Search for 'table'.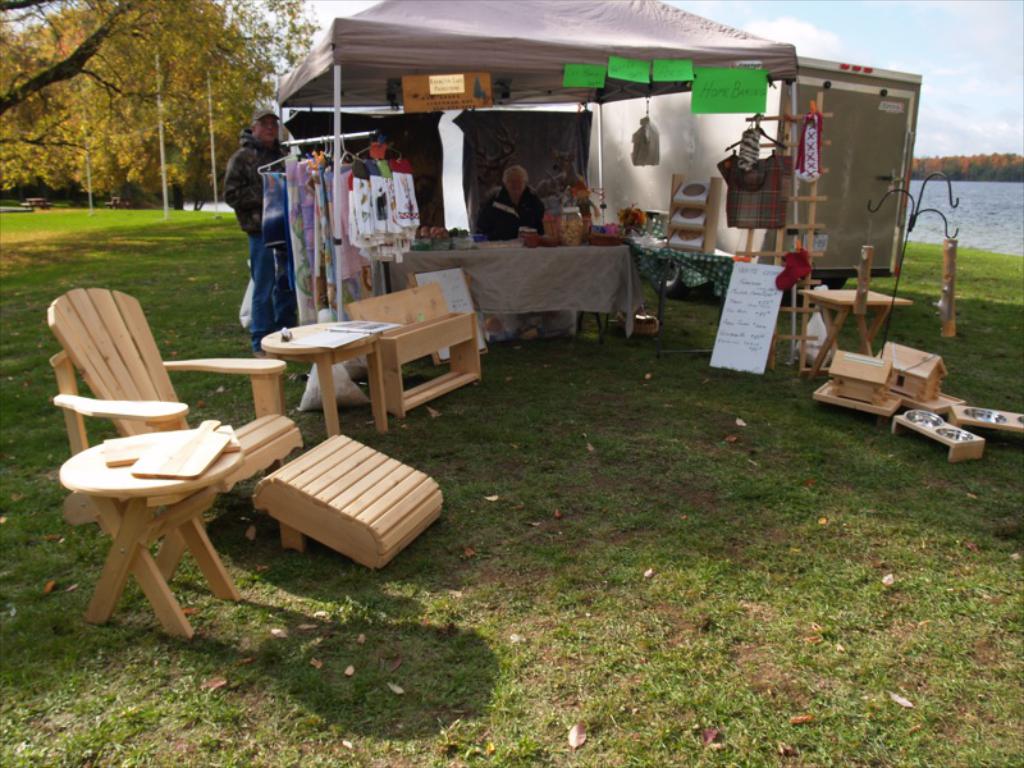
Found at <bbox>261, 316, 384, 436</bbox>.
